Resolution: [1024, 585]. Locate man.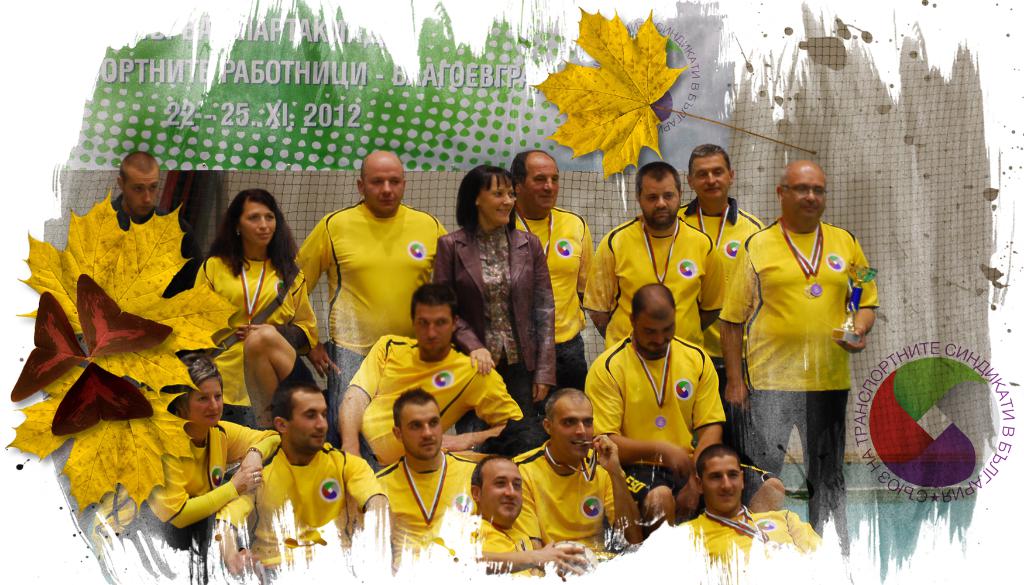
348,387,483,564.
